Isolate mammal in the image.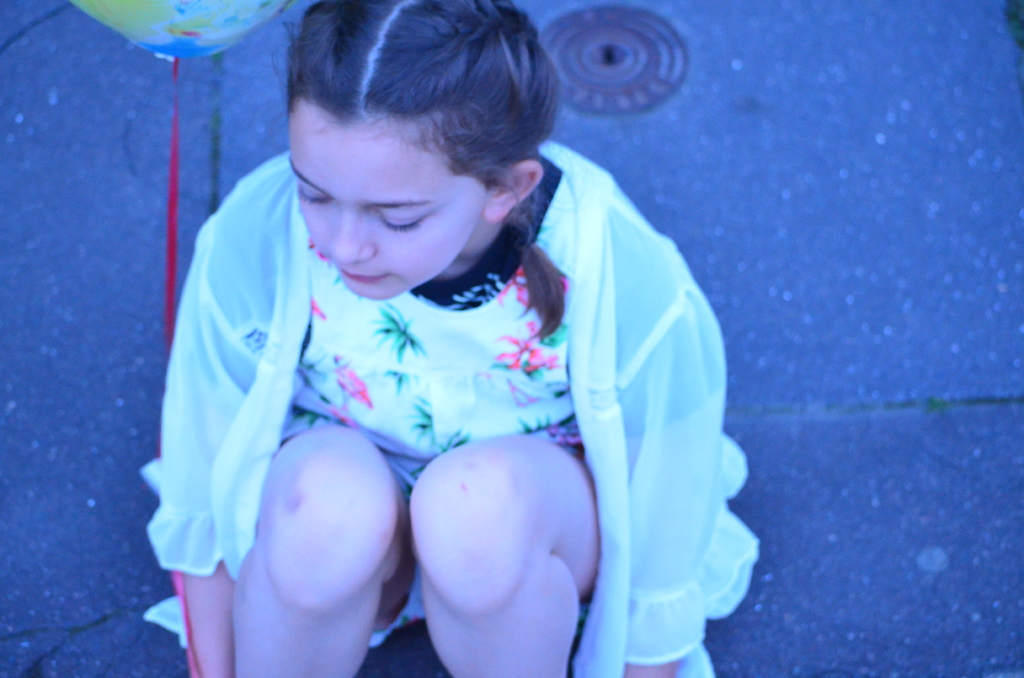
Isolated region: select_region(145, 4, 746, 677).
